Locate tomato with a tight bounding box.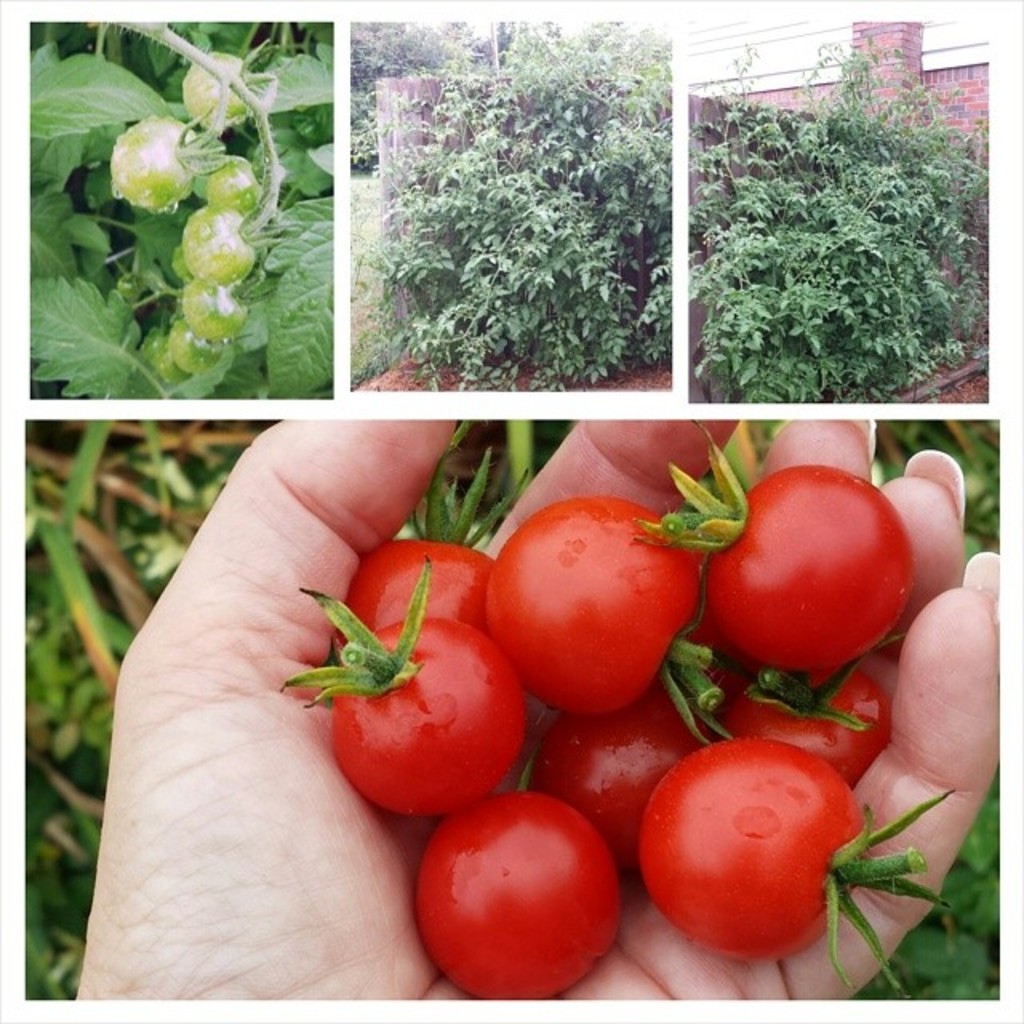
[left=166, top=322, right=213, bottom=373].
